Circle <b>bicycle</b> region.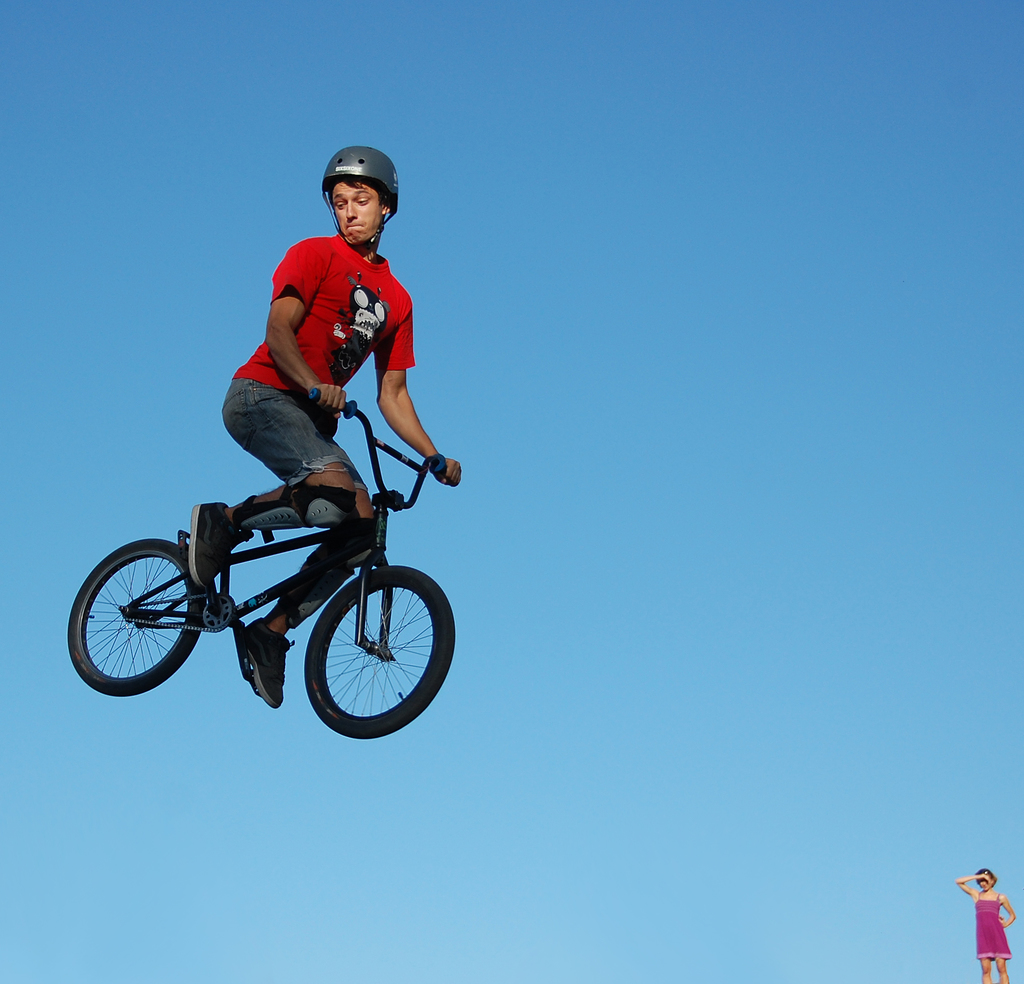
Region: 72, 418, 475, 745.
